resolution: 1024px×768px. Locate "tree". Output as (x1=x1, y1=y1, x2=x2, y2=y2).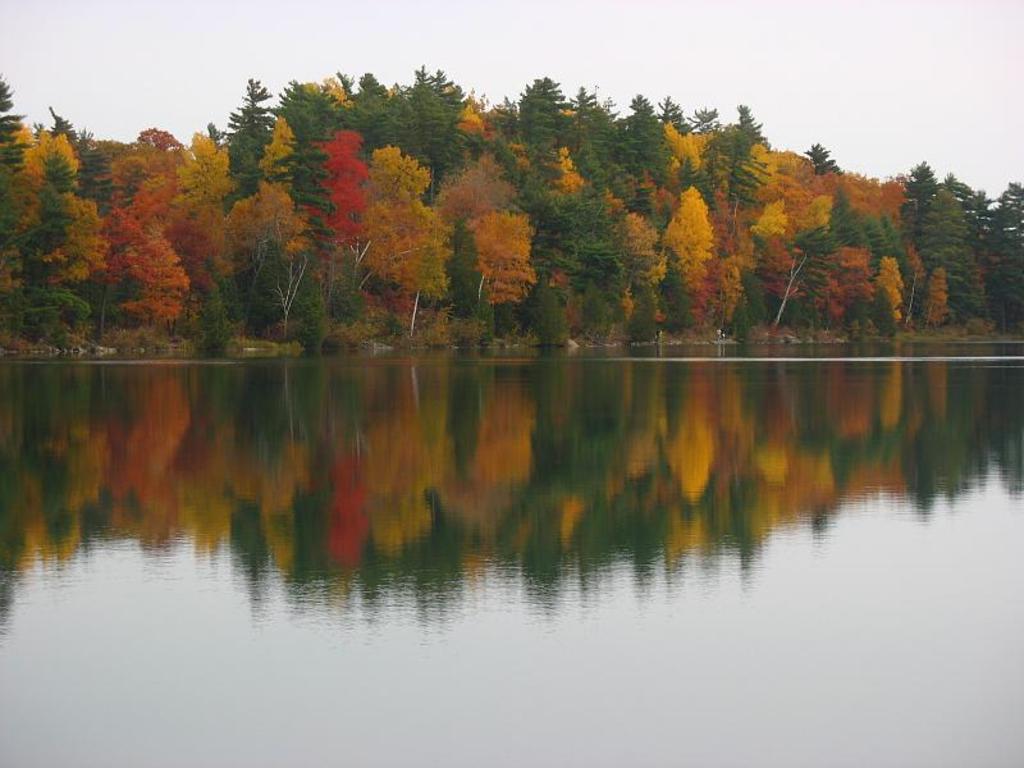
(x1=0, y1=67, x2=1023, y2=362).
